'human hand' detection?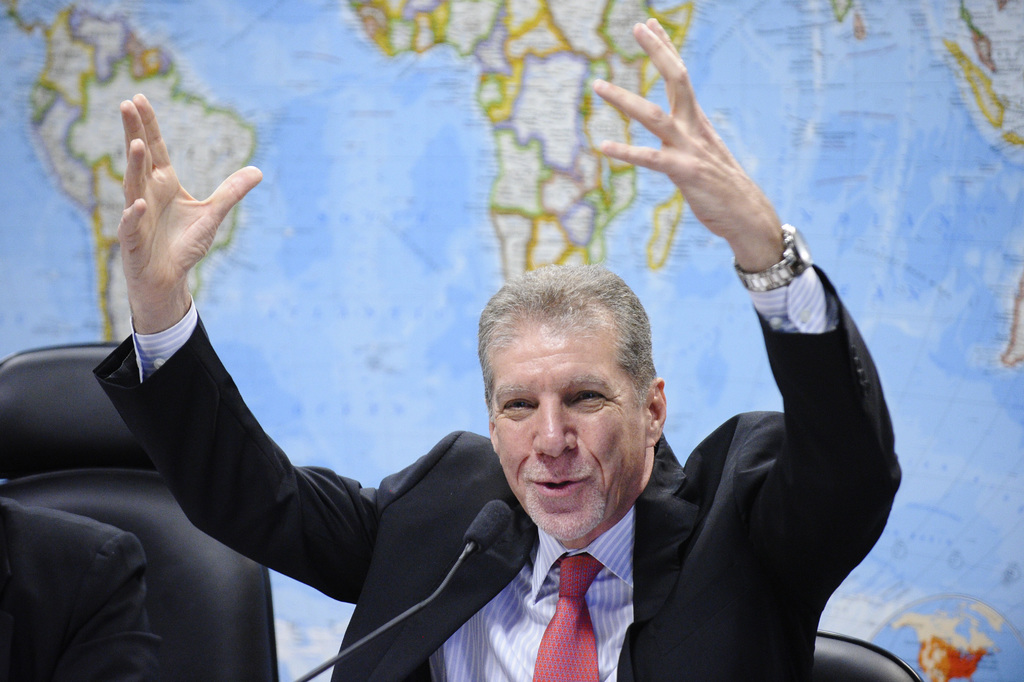
detection(590, 15, 769, 241)
